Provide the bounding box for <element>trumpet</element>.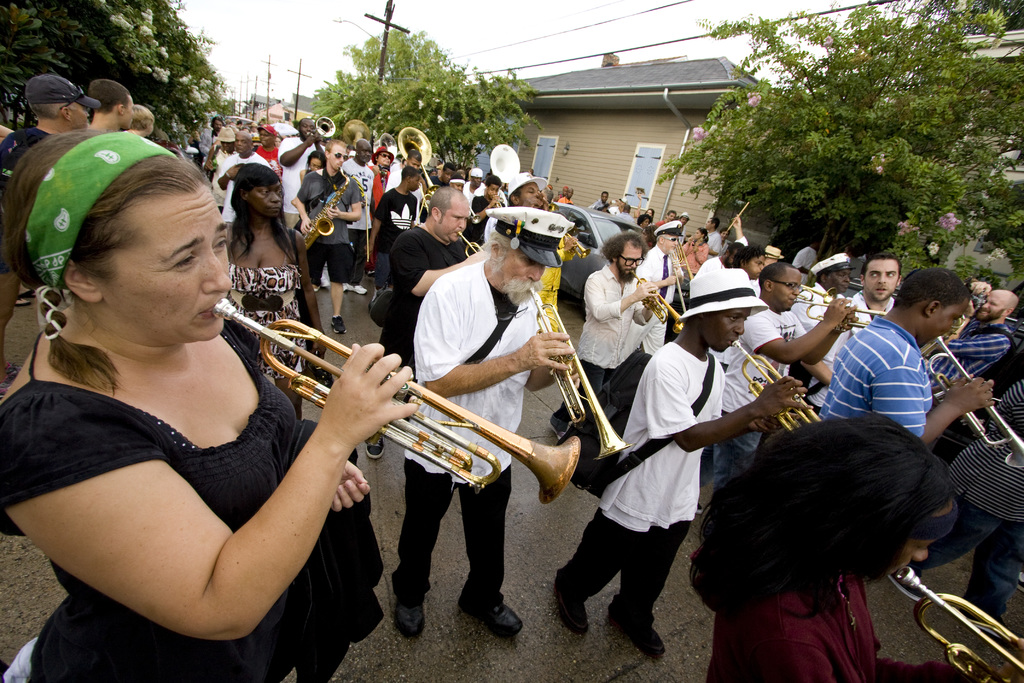
{"x1": 343, "y1": 120, "x2": 373, "y2": 150}.
